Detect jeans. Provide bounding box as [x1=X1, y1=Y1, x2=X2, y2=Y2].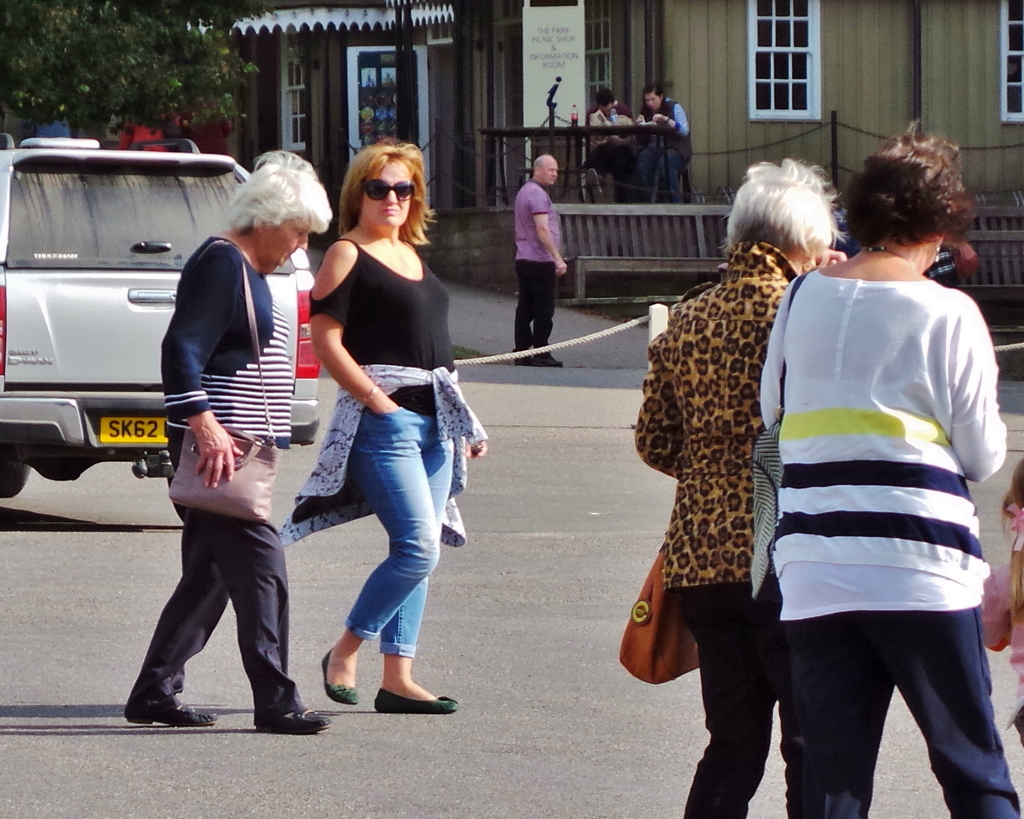
[x1=576, y1=142, x2=638, y2=177].
